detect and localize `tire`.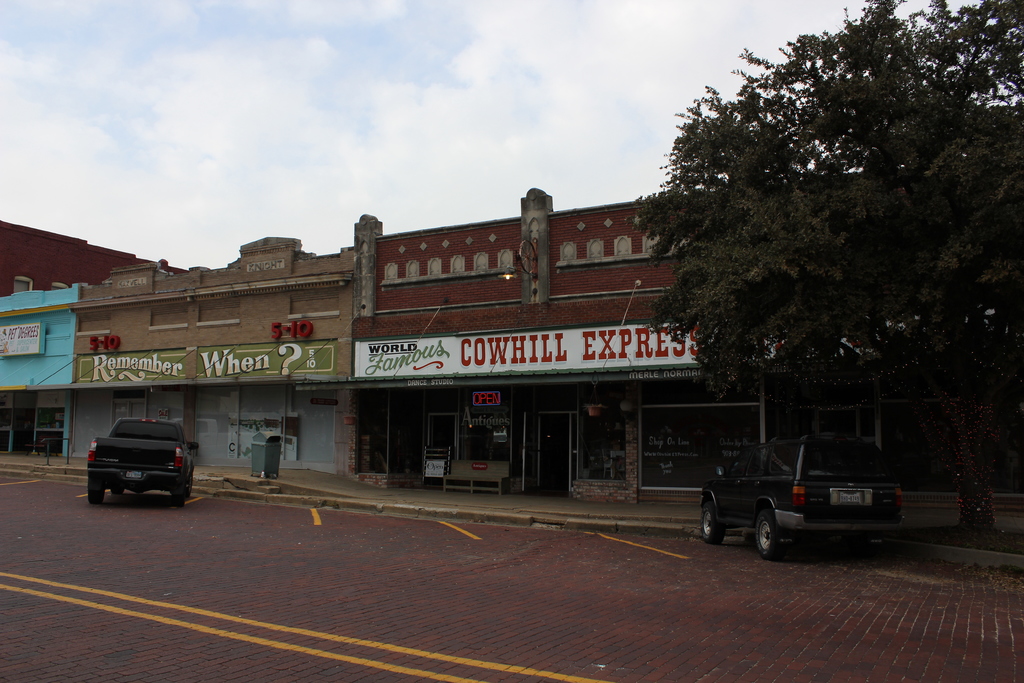
Localized at select_region(853, 533, 879, 548).
